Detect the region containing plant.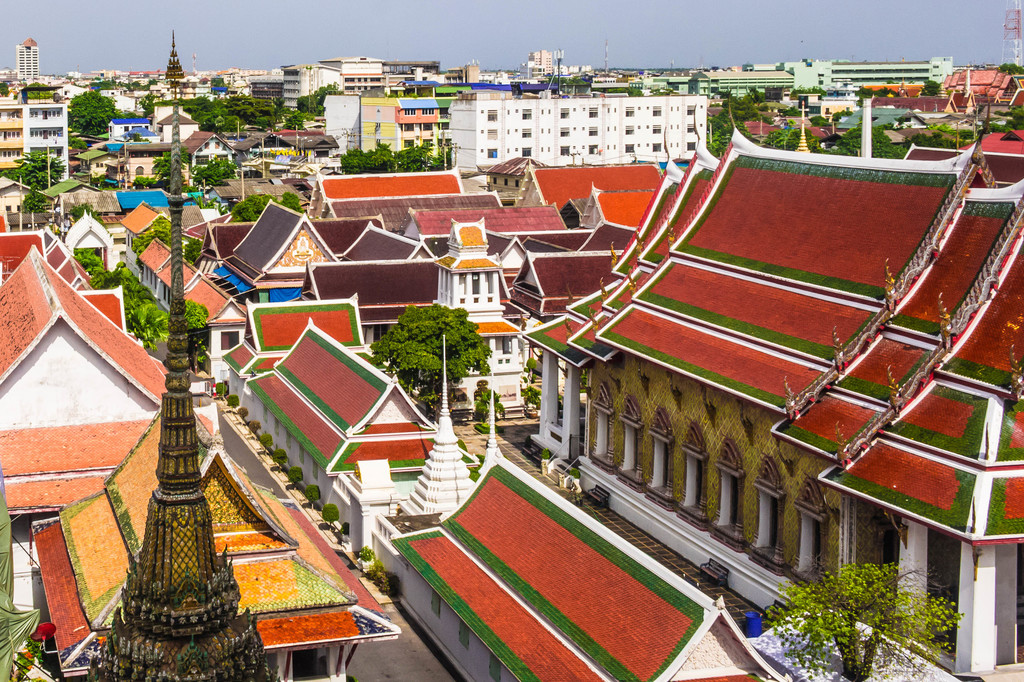
x1=211, y1=382, x2=228, y2=400.
